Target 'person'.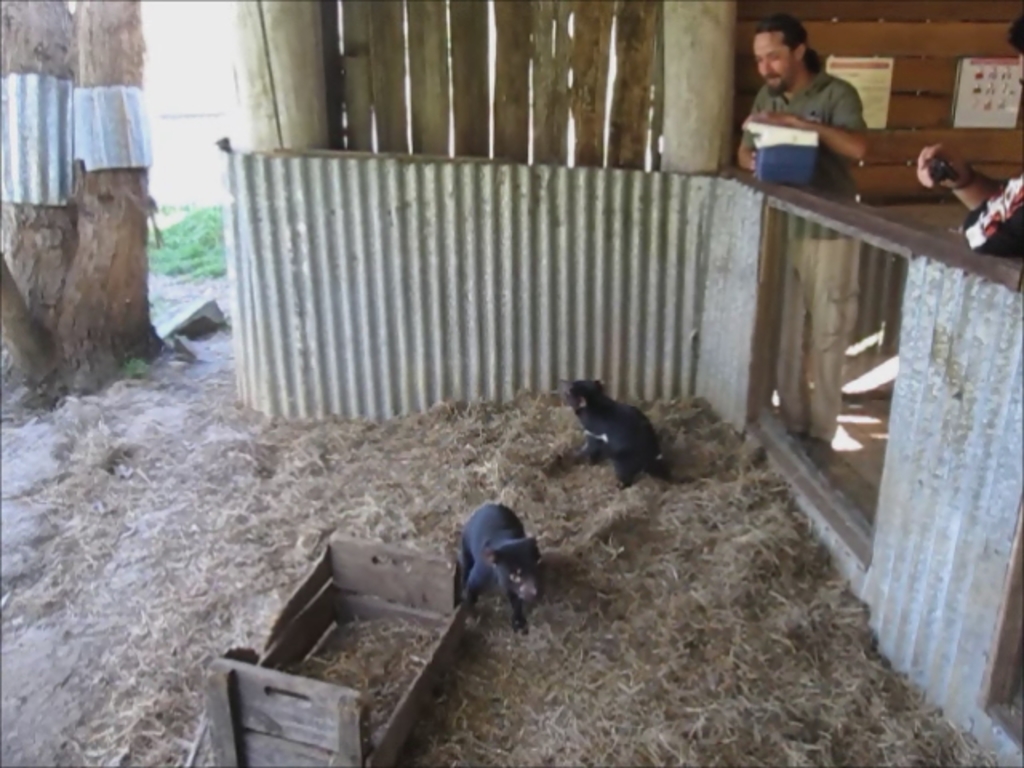
Target region: bbox=(915, 8, 1022, 259).
